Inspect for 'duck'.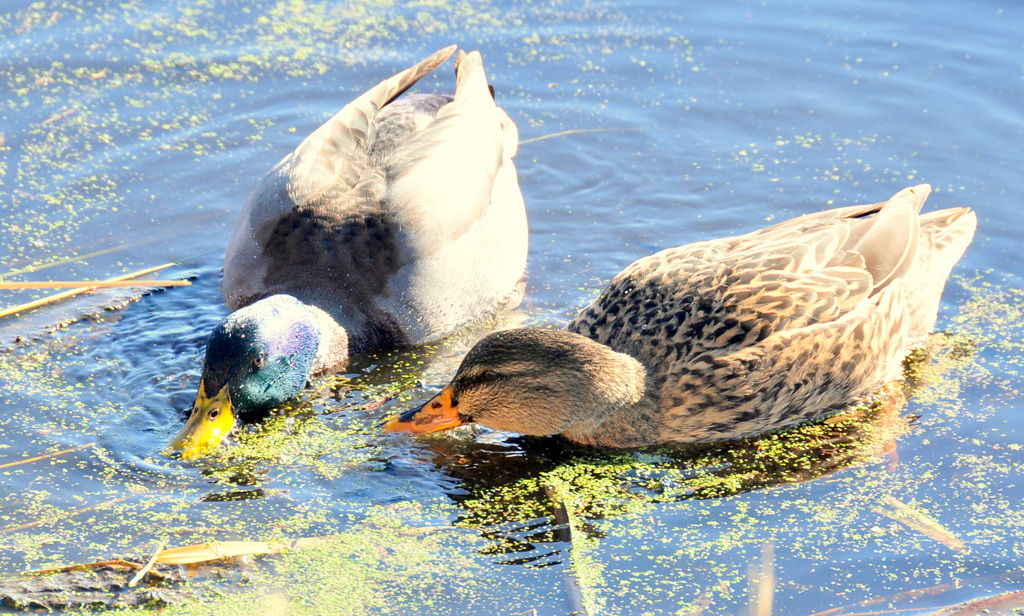
Inspection: Rect(159, 35, 538, 465).
